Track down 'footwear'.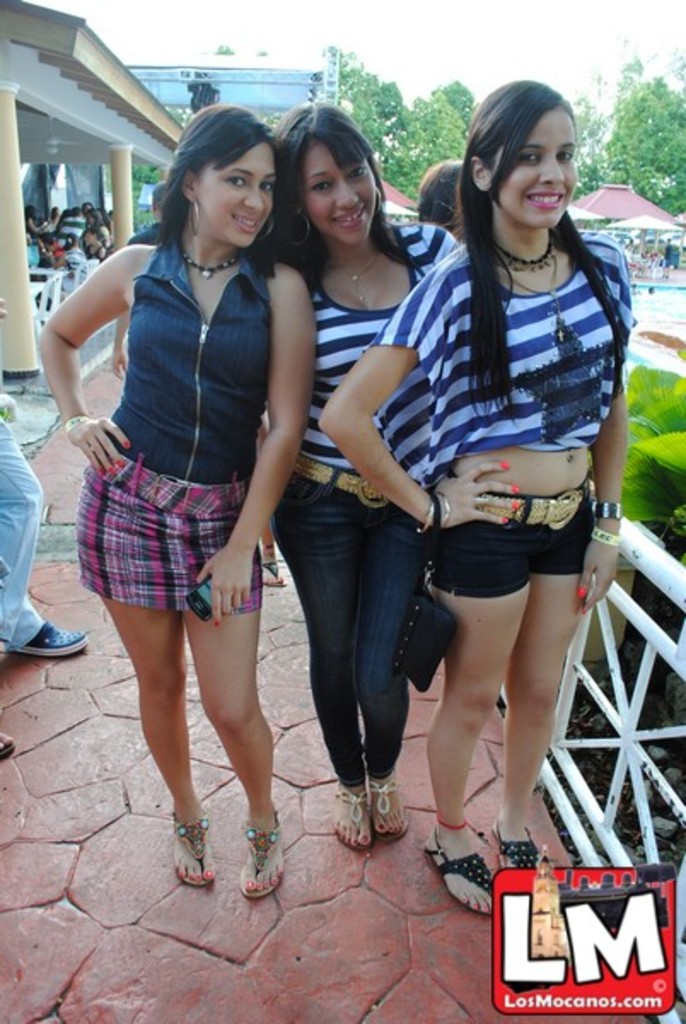
Tracked to <region>500, 819, 536, 869</region>.
